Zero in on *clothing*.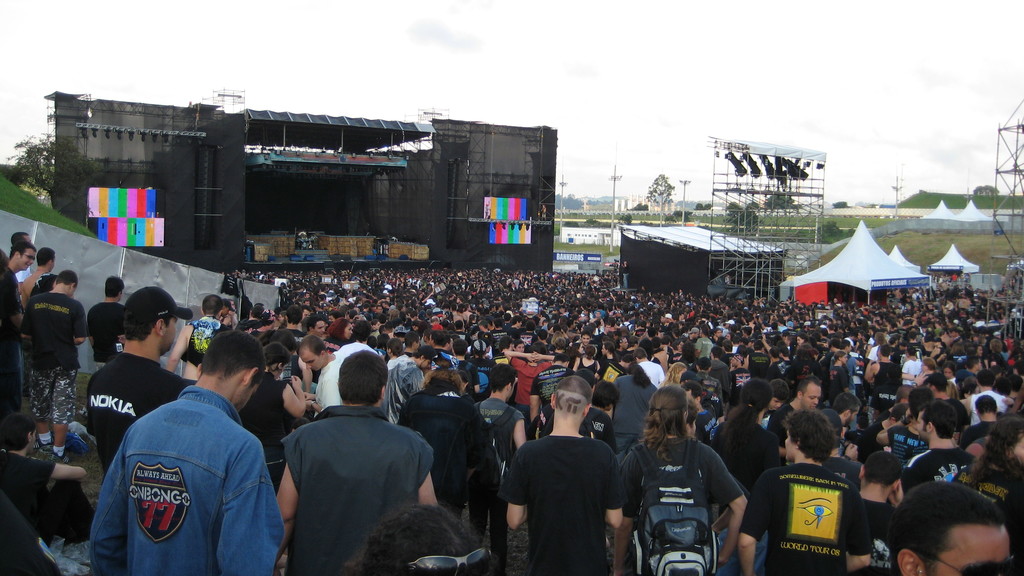
Zeroed in: 312,348,342,415.
